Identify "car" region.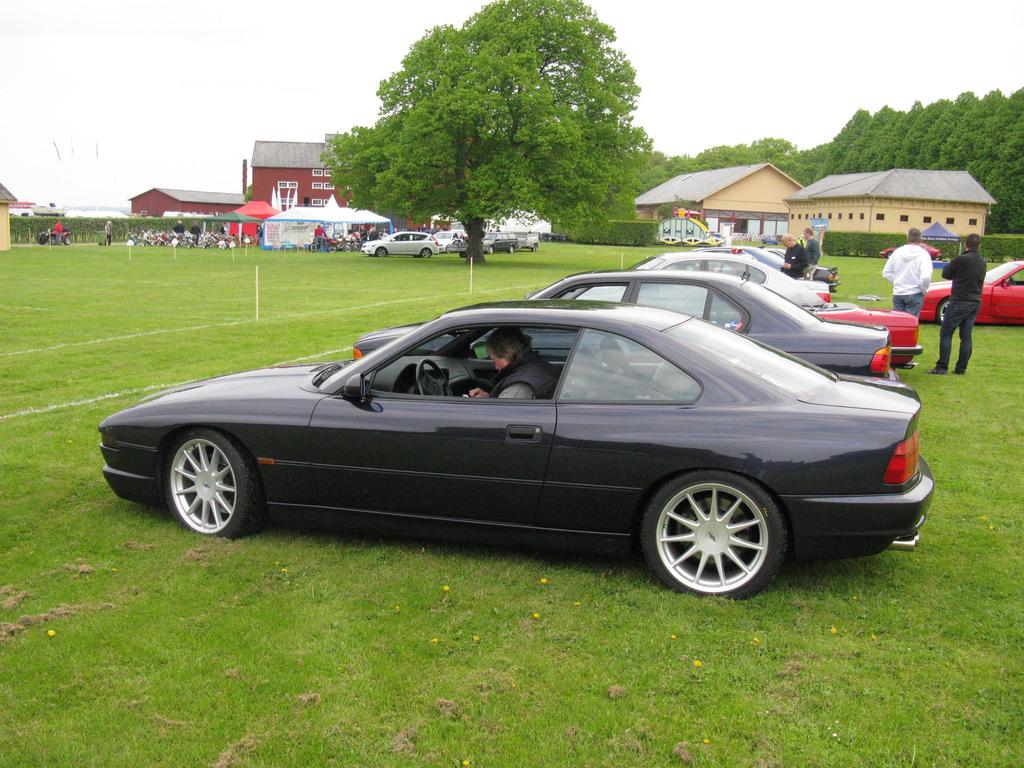
Region: (x1=483, y1=236, x2=520, y2=255).
